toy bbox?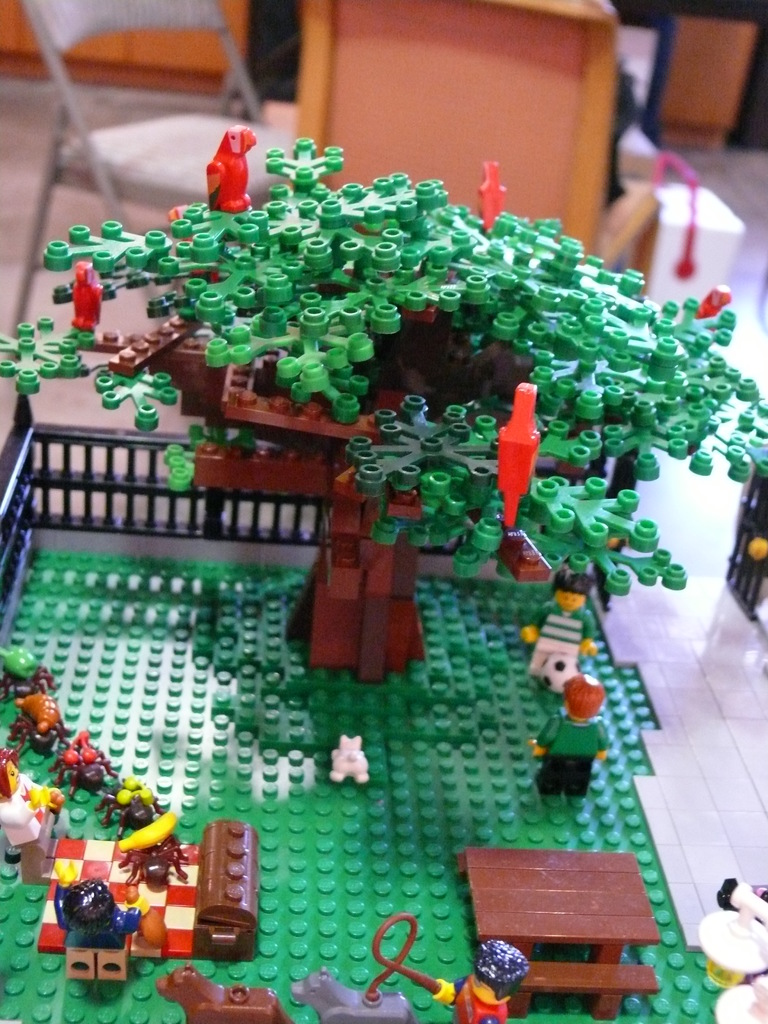
0/637/51/709
